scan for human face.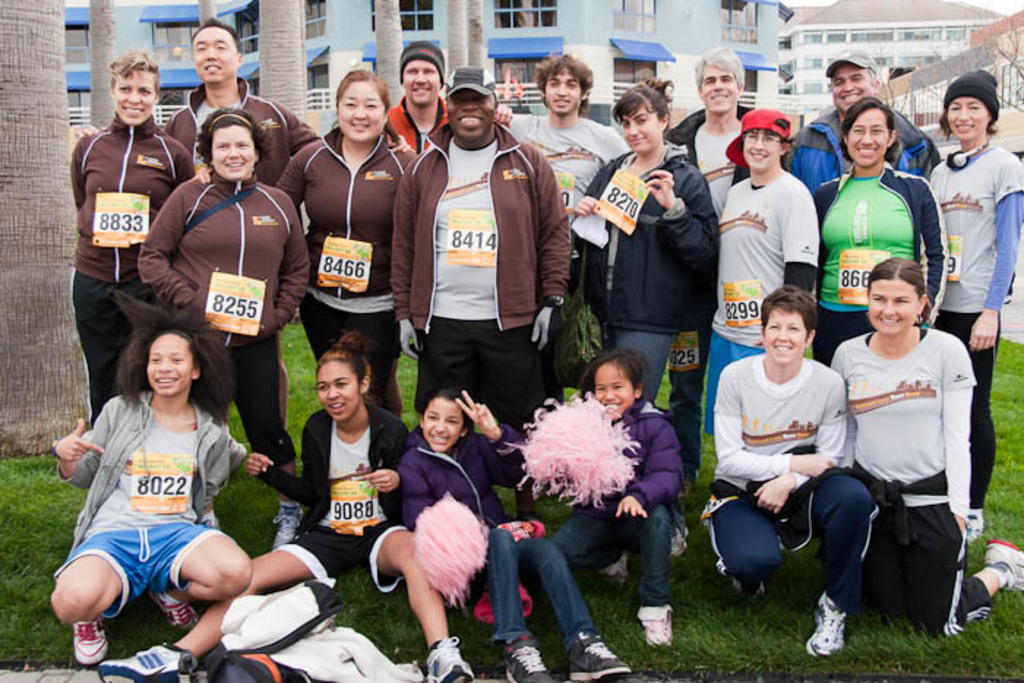
Scan result: {"x1": 192, "y1": 25, "x2": 237, "y2": 80}.
